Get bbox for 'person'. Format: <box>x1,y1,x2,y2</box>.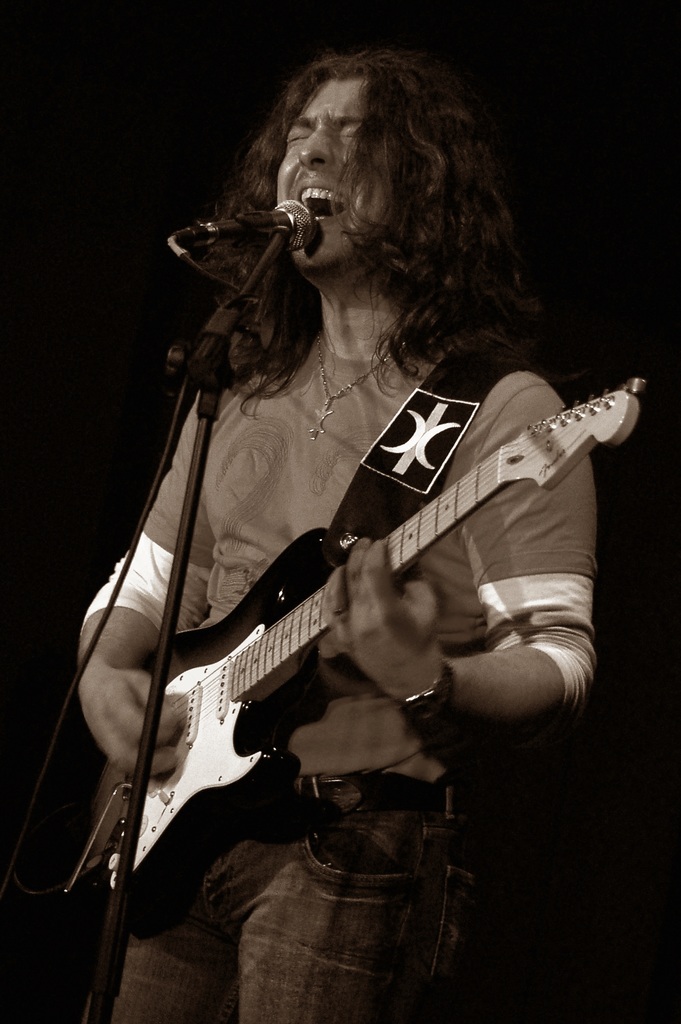
<box>72,46,602,1023</box>.
